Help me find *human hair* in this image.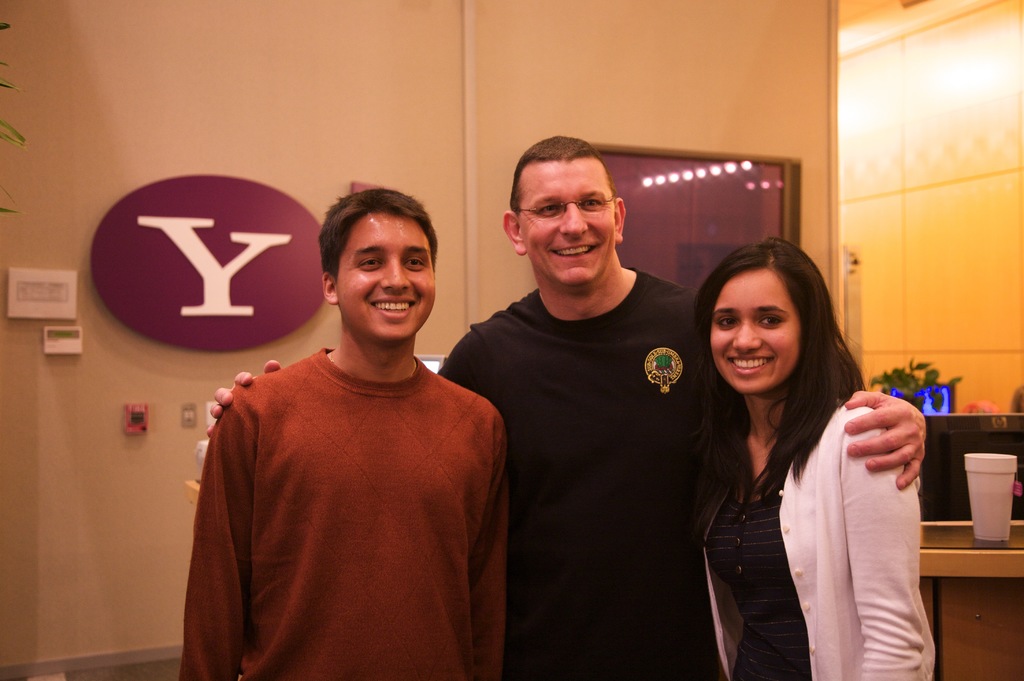
Found it: 509, 135, 616, 215.
